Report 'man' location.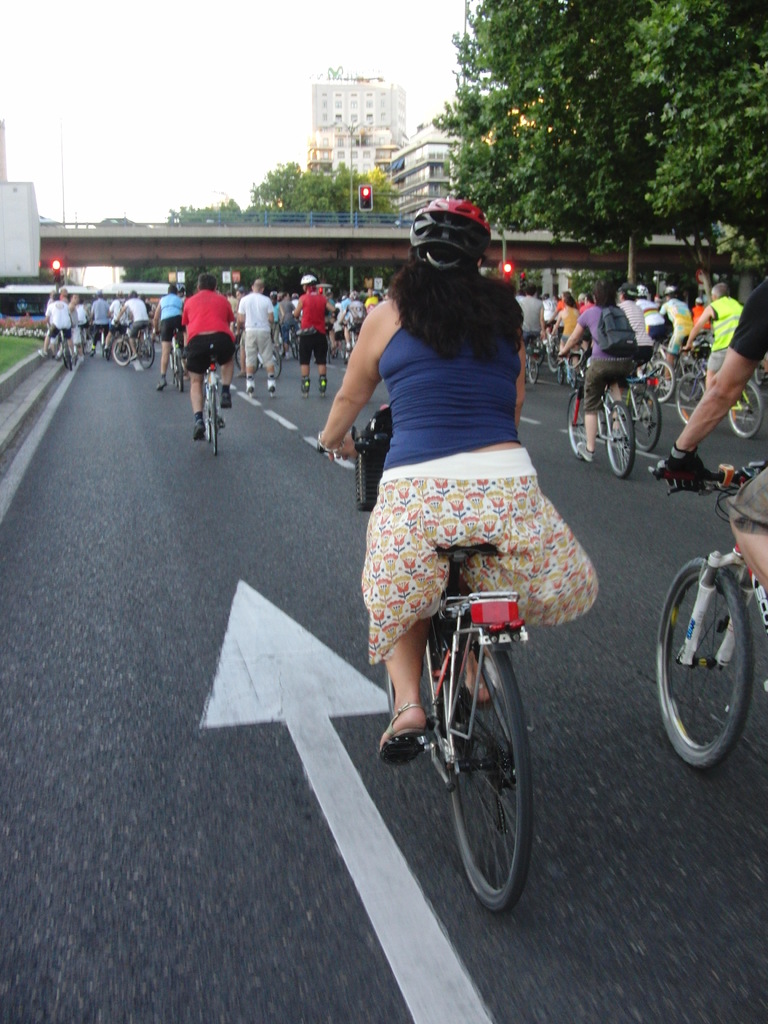
Report: 289 273 340 398.
